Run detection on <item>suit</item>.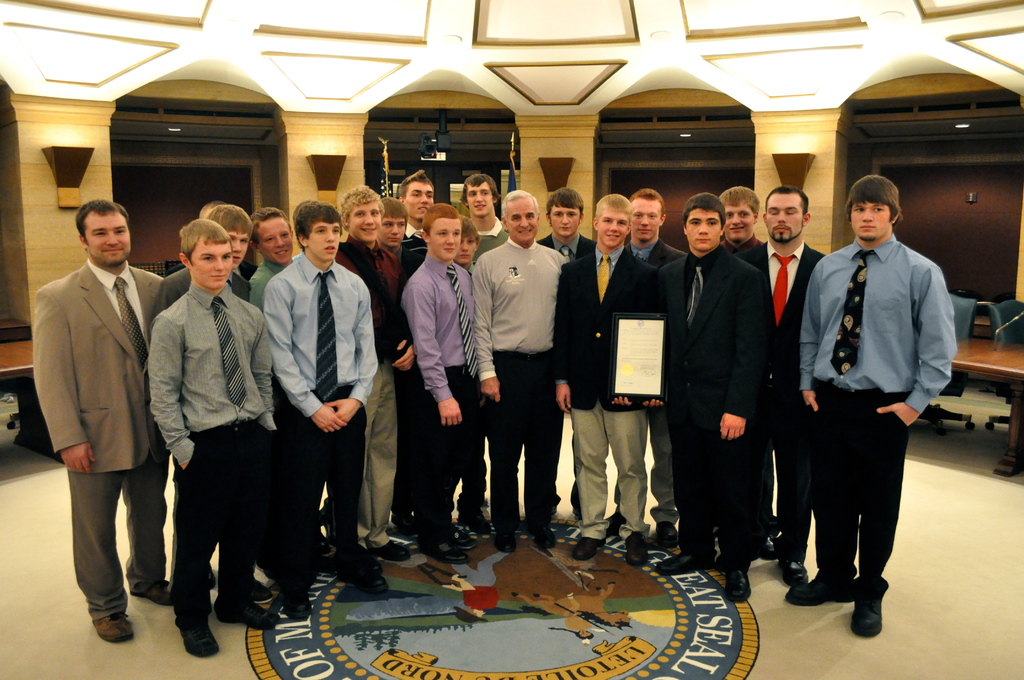
Result: [663,244,771,569].
